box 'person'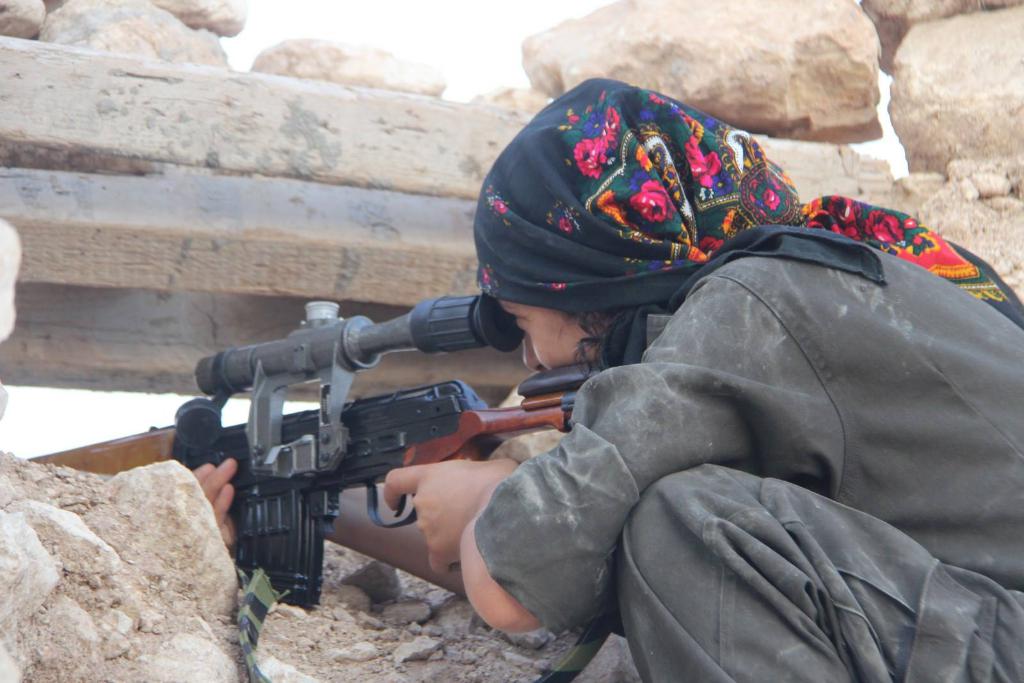
191,70,1023,680
